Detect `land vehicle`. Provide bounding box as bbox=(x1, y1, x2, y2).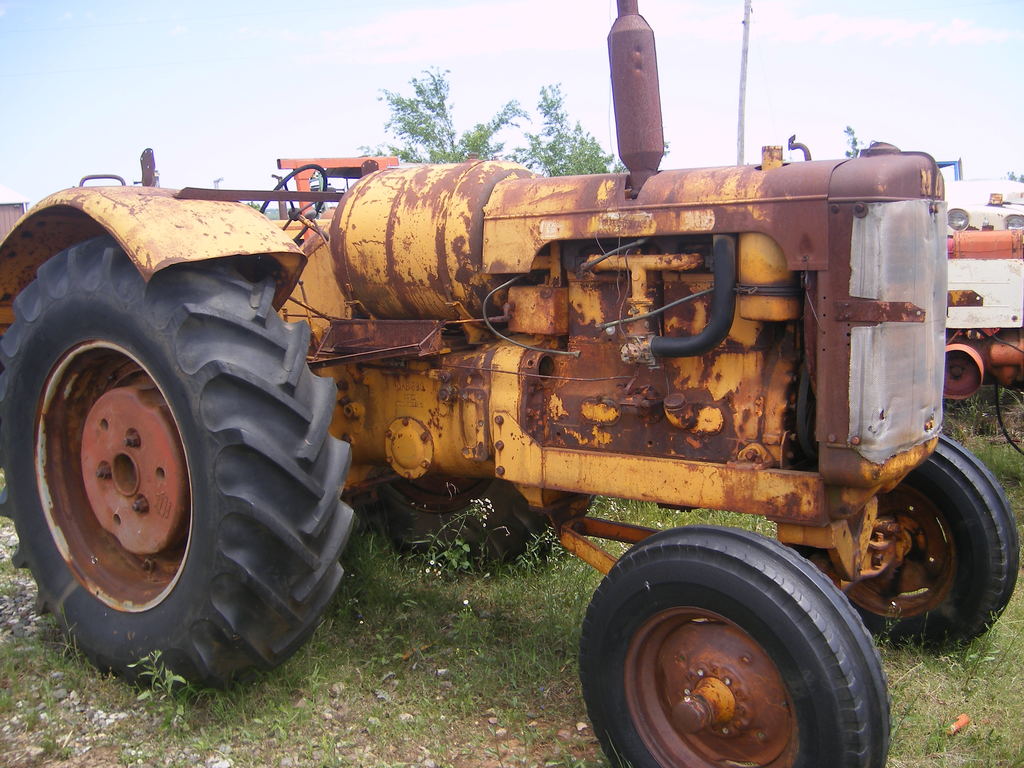
bbox=(0, 0, 1018, 767).
